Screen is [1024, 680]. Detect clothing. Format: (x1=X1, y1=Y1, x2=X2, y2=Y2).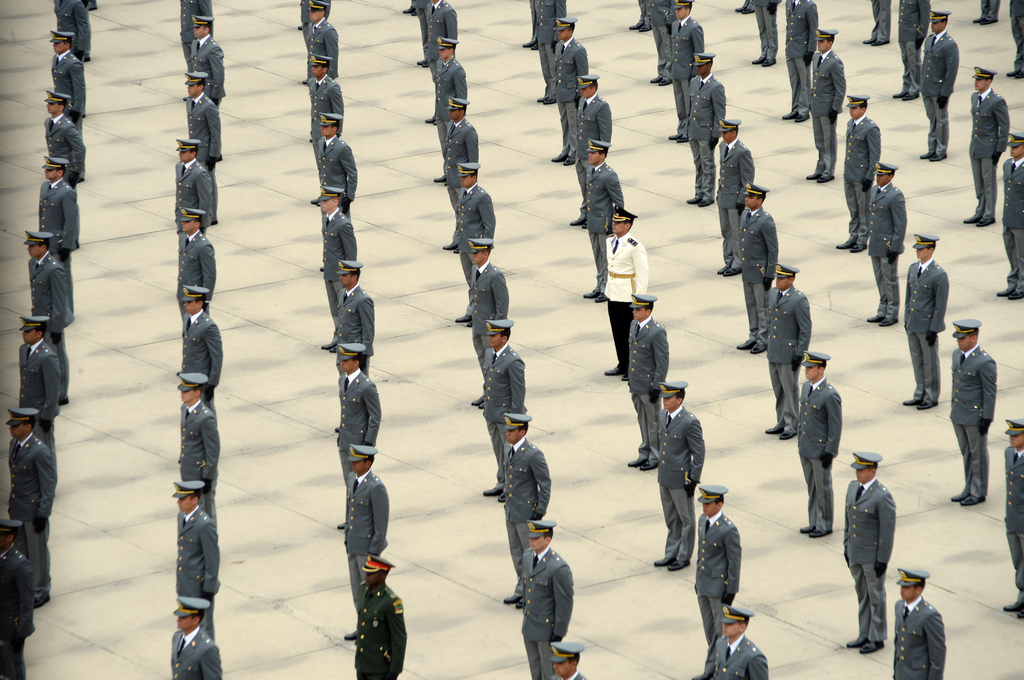
(x1=1004, y1=446, x2=1023, y2=603).
